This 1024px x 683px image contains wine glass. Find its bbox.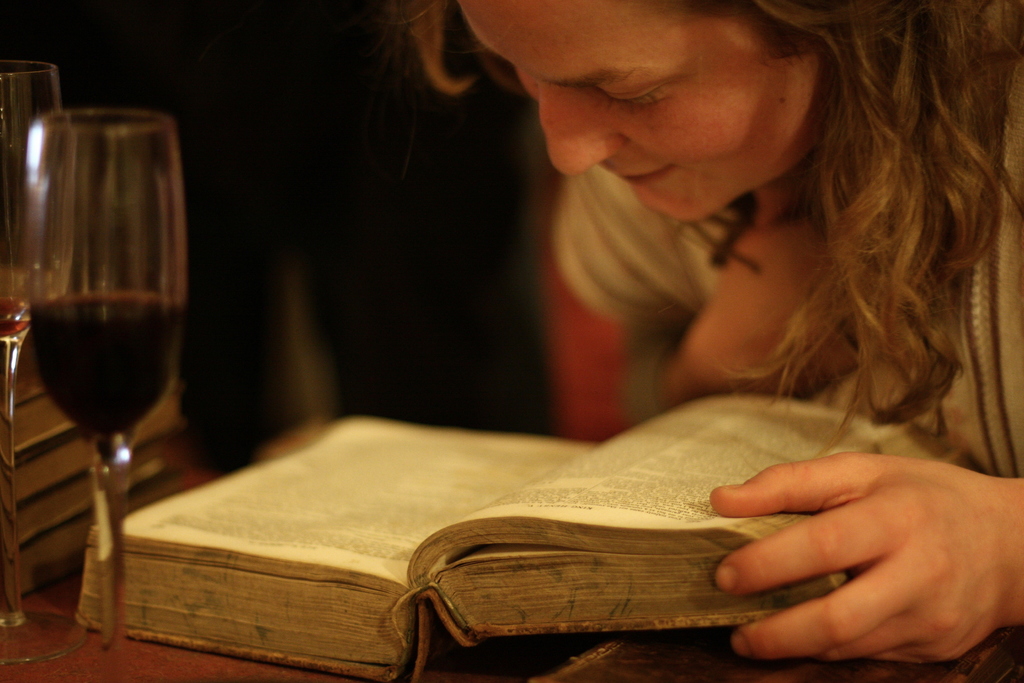
x1=0 y1=52 x2=63 y2=629.
